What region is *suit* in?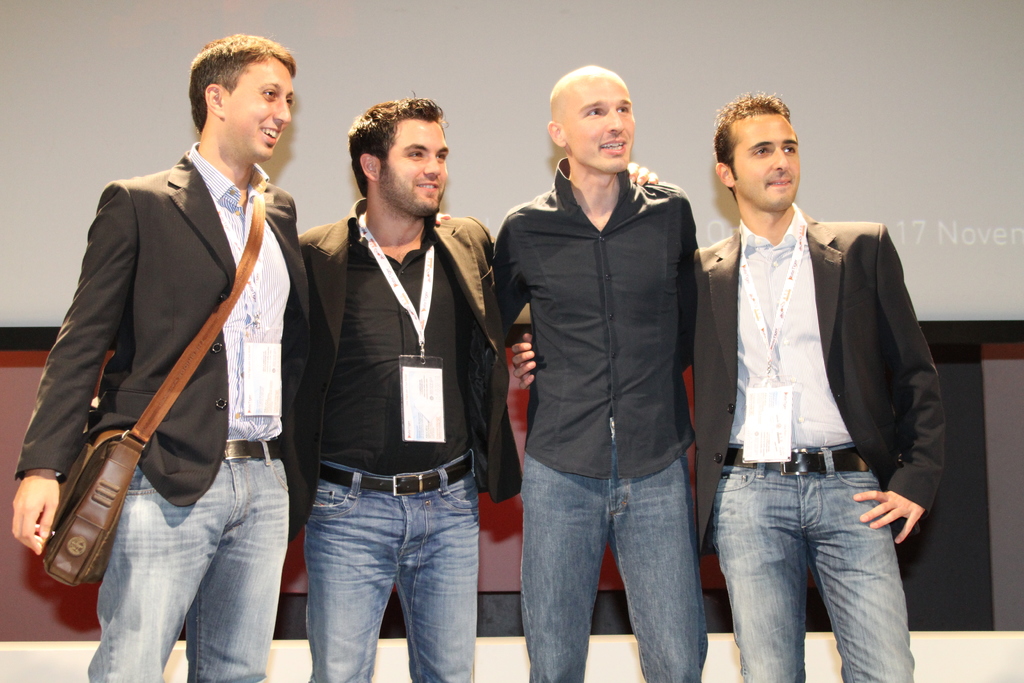
box=[4, 142, 309, 539].
